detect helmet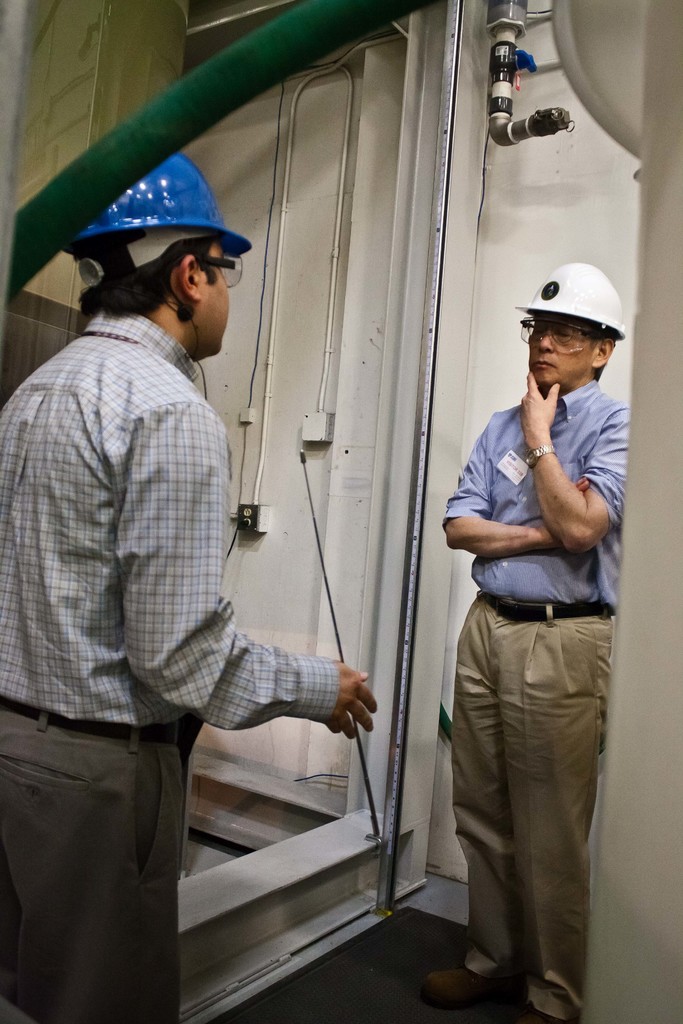
bbox(66, 153, 252, 289)
